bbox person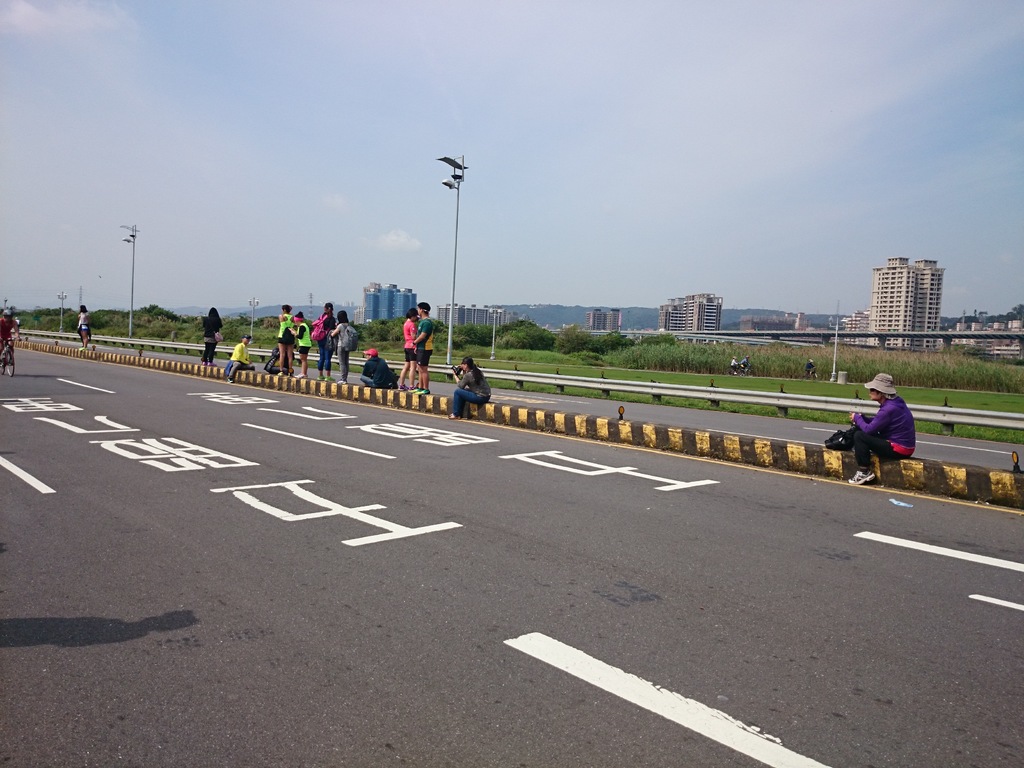
bbox=[447, 356, 491, 418]
